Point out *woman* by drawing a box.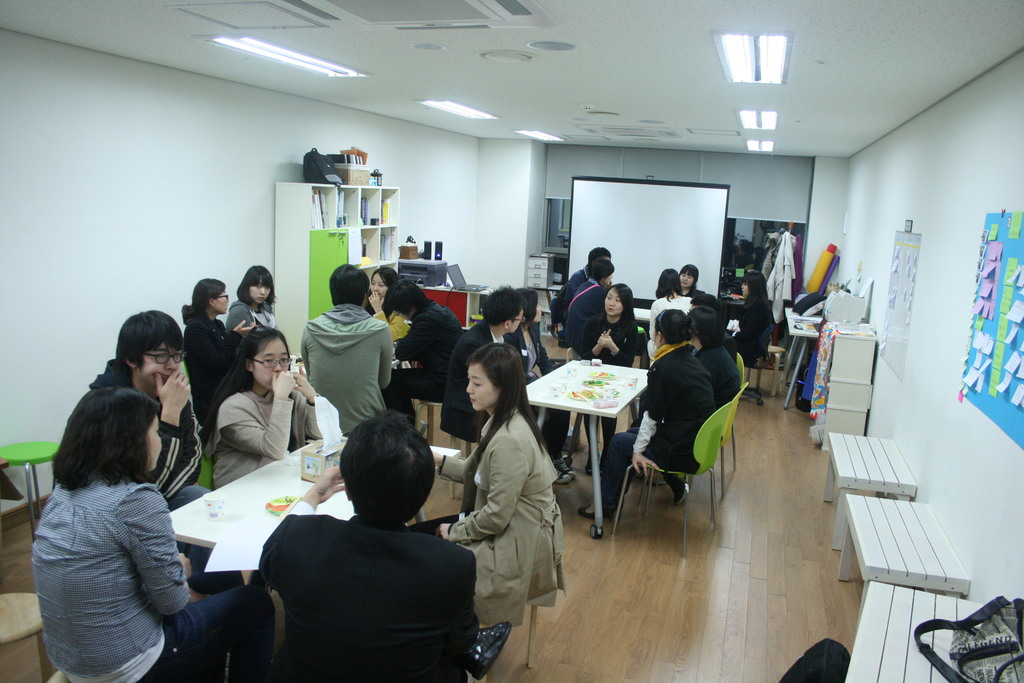
rect(223, 265, 281, 339).
